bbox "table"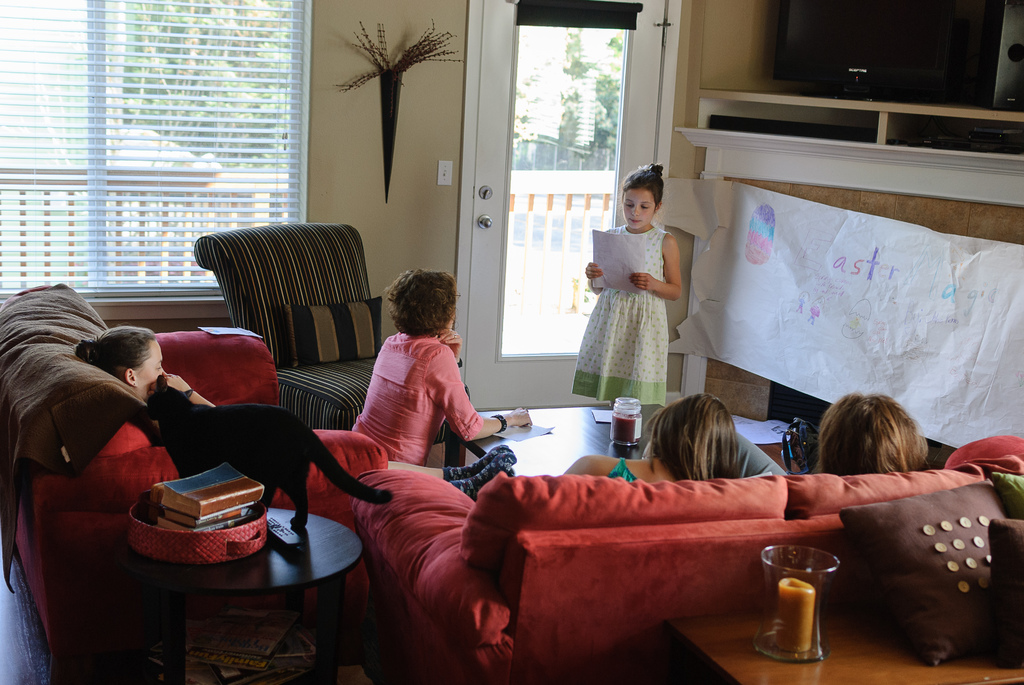
select_region(472, 409, 794, 484)
